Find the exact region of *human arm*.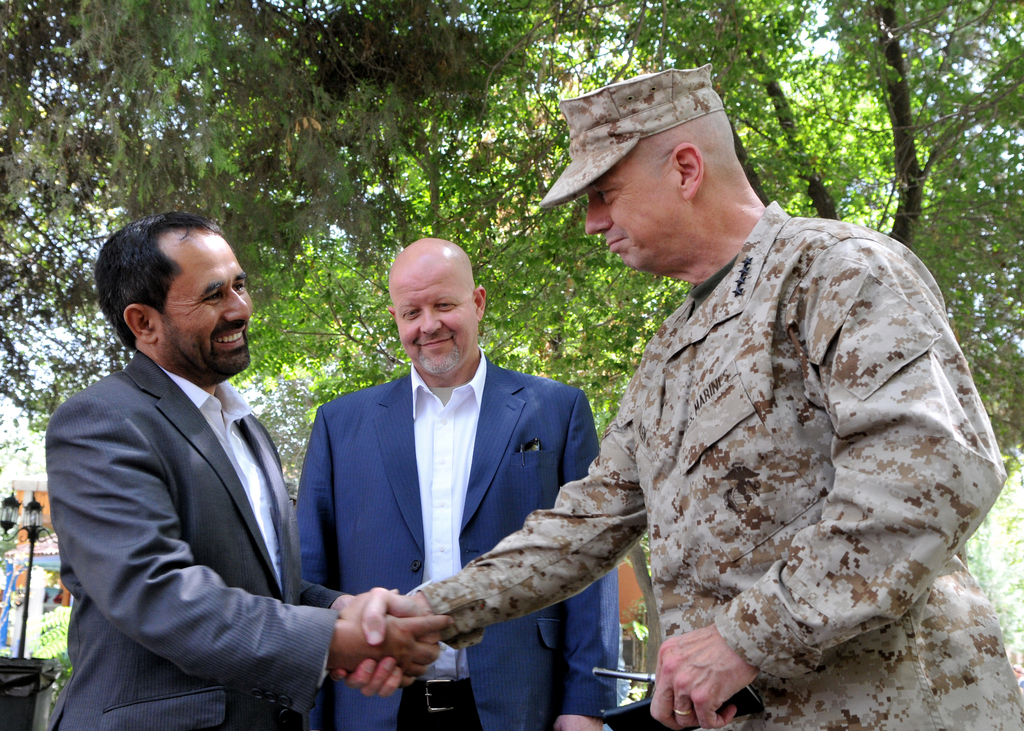
Exact region: x1=644, y1=234, x2=1007, y2=730.
